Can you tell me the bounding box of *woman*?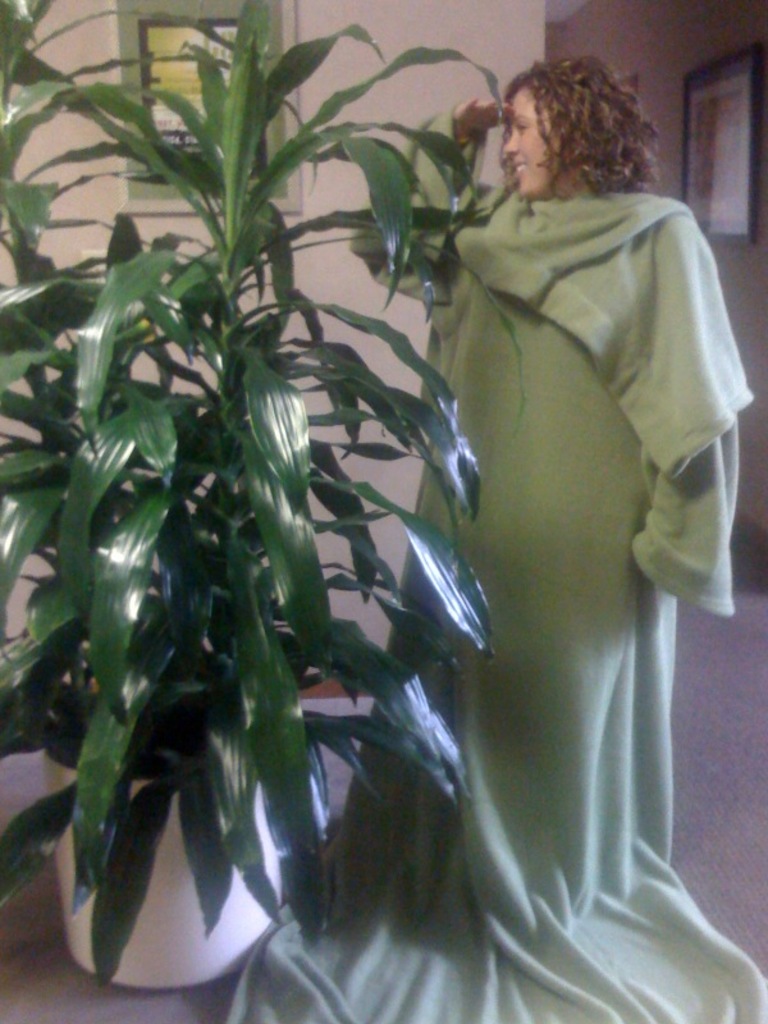
Rect(321, 61, 704, 993).
